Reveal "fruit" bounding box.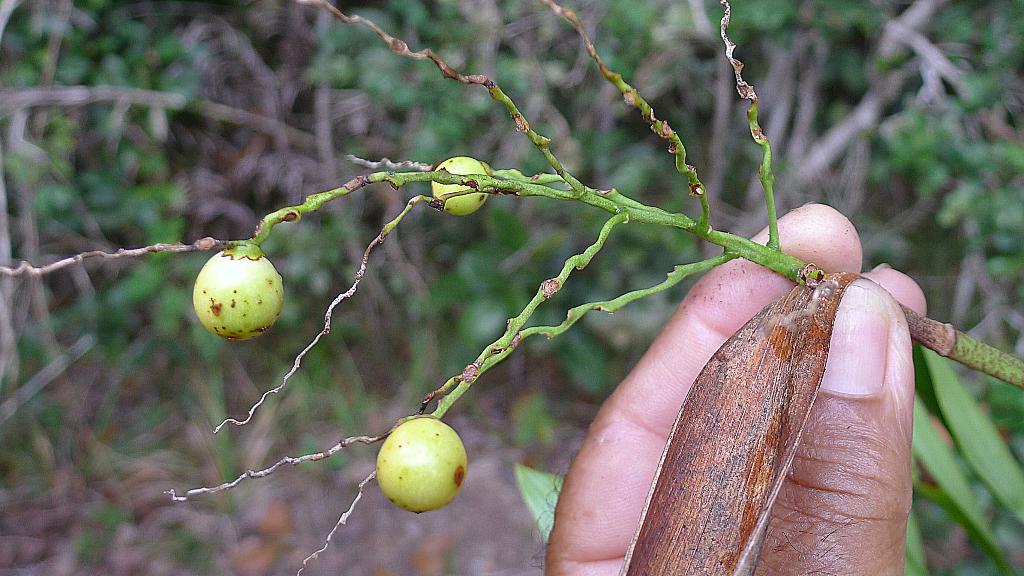
Revealed: x1=374, y1=414, x2=470, y2=516.
